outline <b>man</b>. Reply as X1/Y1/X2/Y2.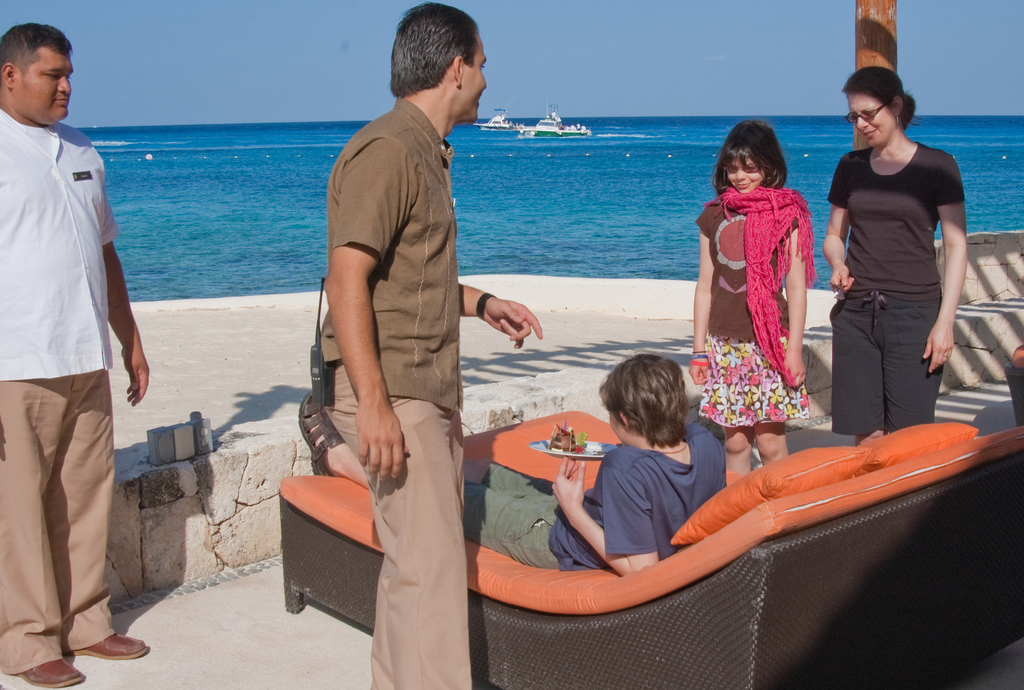
323/0/544/689.
